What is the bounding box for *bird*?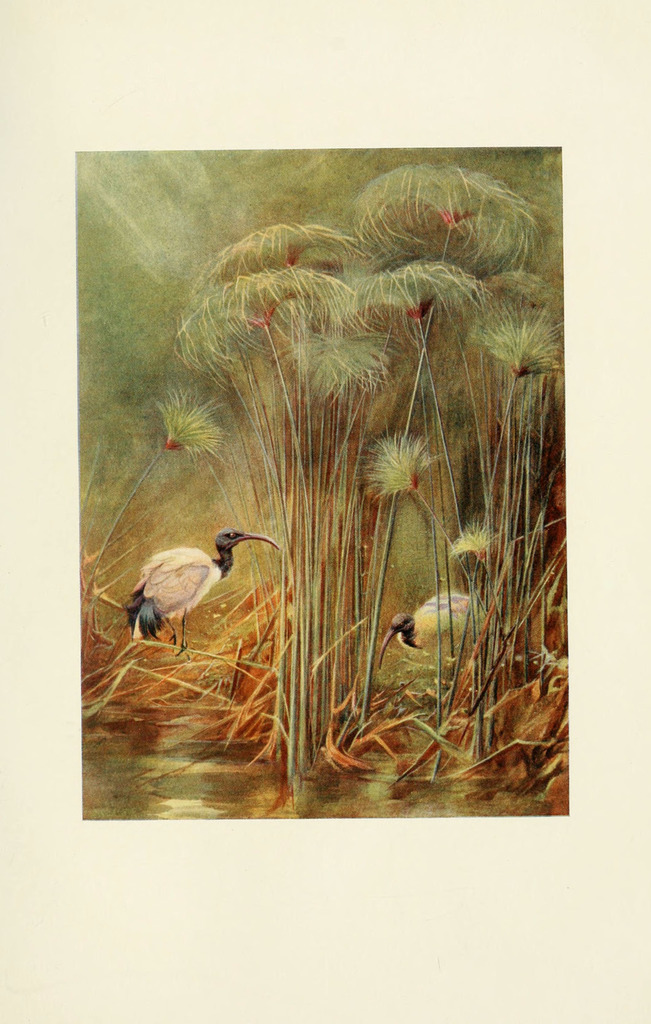
(370, 583, 488, 674).
